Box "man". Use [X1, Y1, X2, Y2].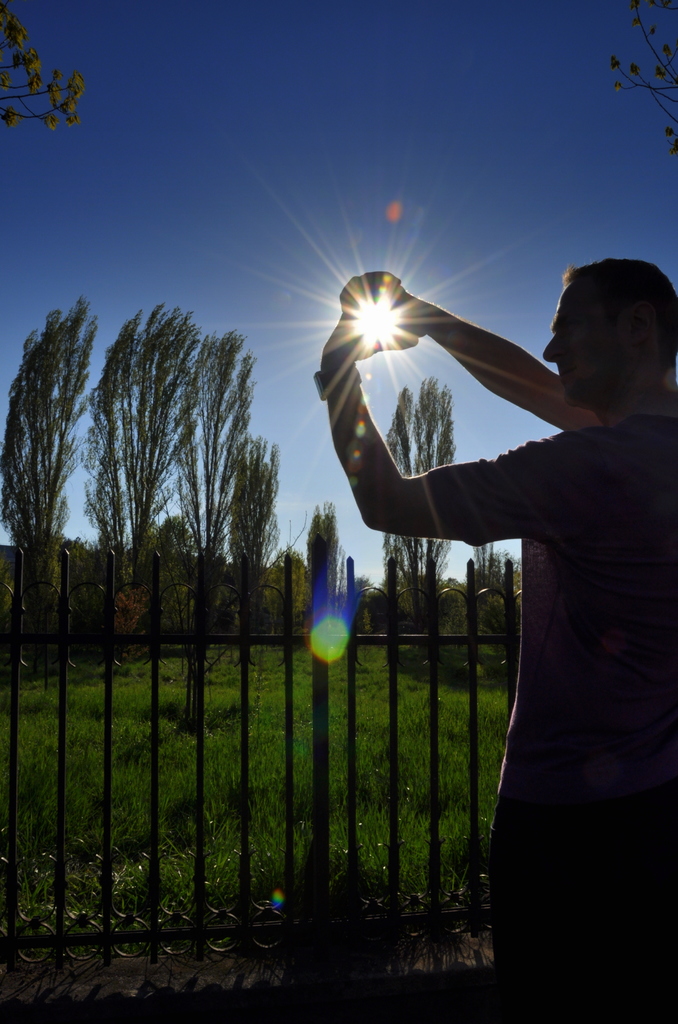
[341, 252, 677, 1023].
